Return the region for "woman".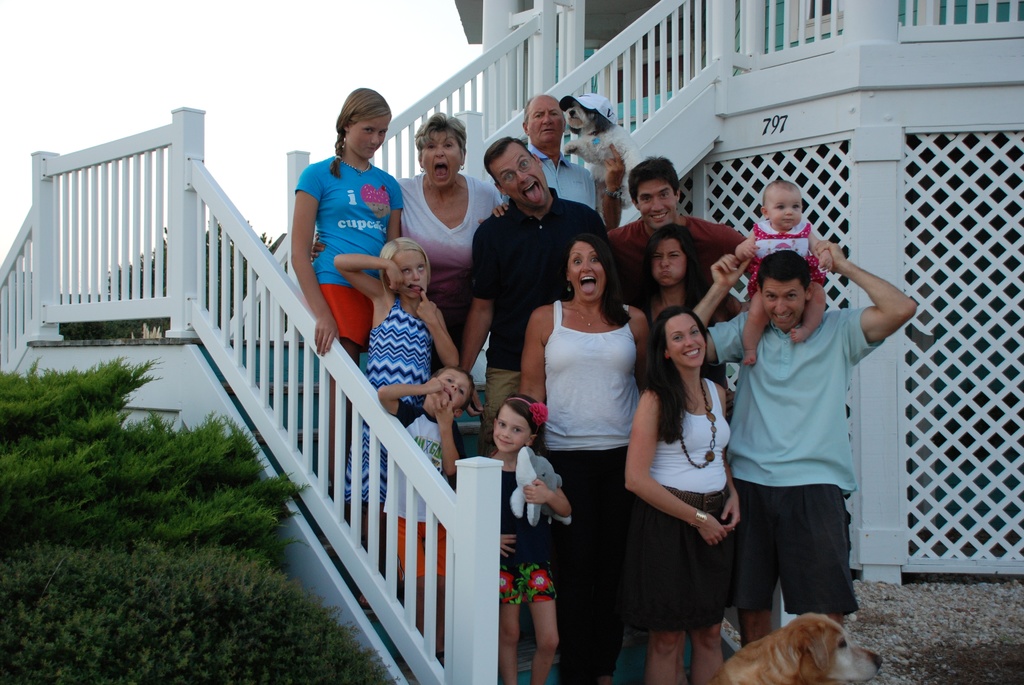
region(518, 235, 650, 684).
